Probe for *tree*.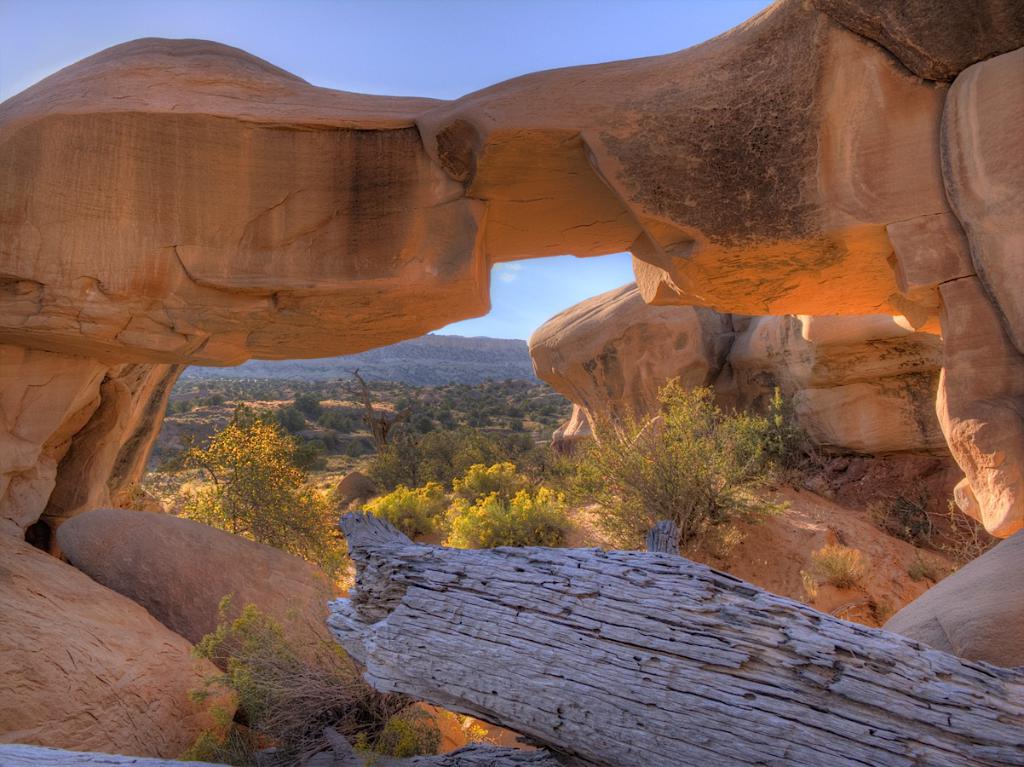
Probe result: {"left": 359, "top": 418, "right": 528, "bottom": 484}.
